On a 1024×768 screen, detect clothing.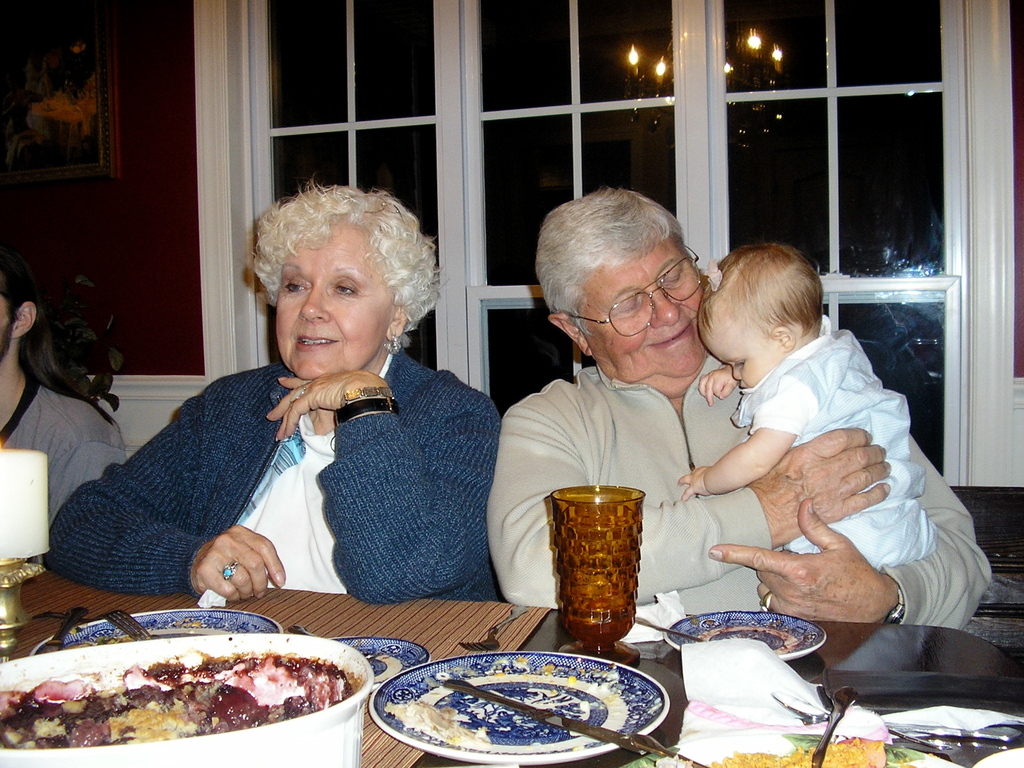
{"x1": 724, "y1": 316, "x2": 941, "y2": 572}.
